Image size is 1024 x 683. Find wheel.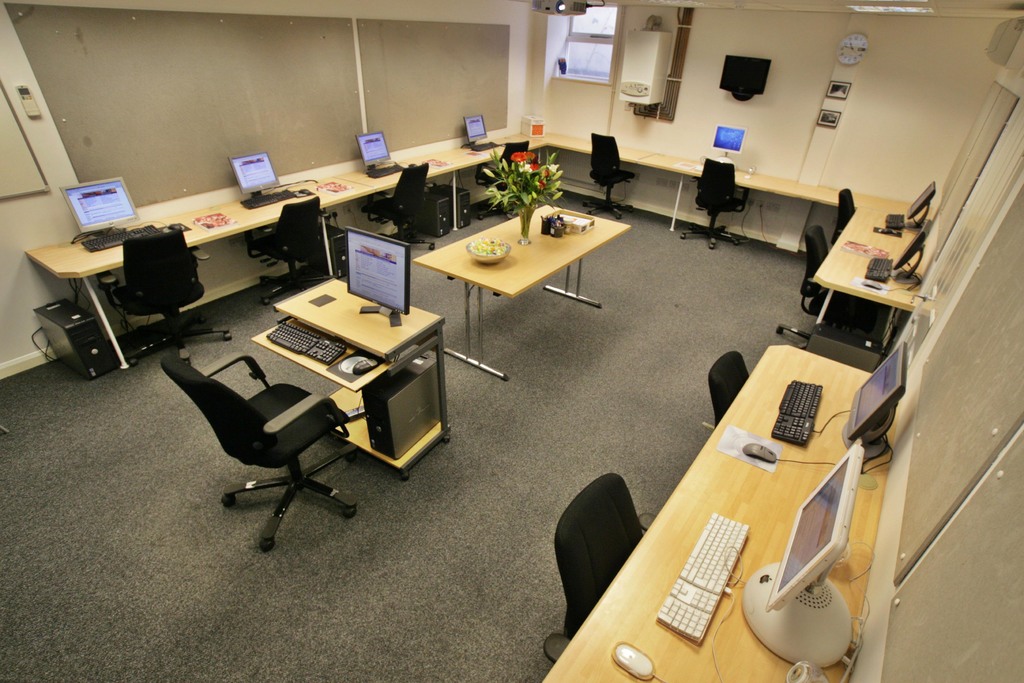
(left=587, top=213, right=593, bottom=214).
